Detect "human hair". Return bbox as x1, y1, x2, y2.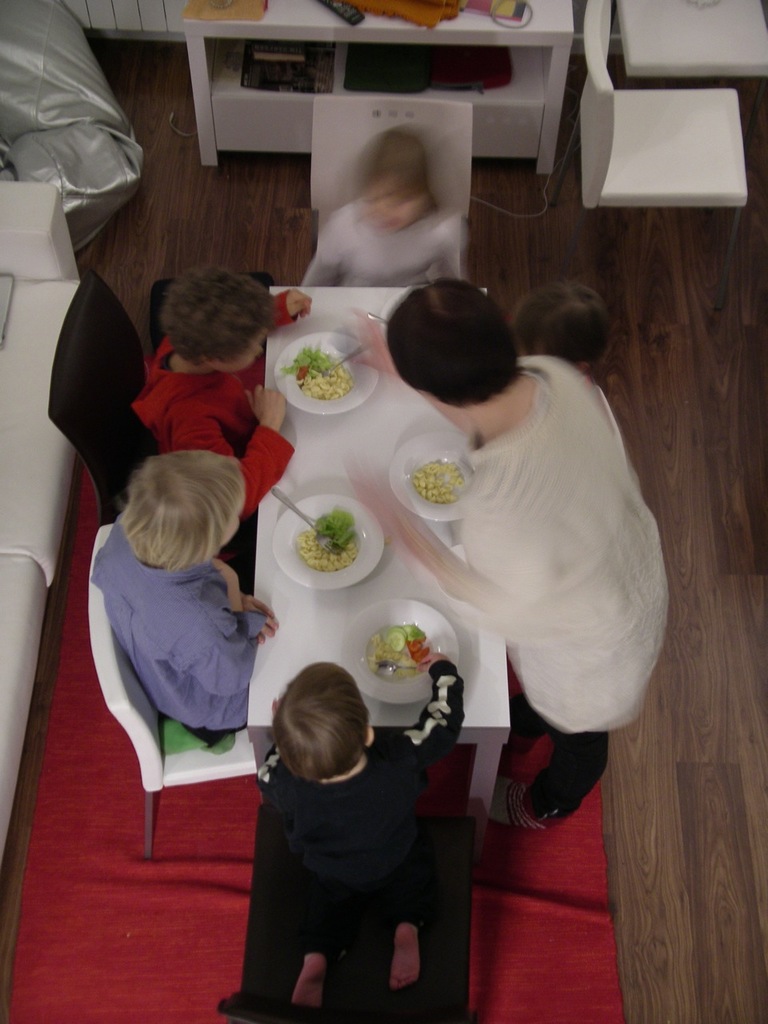
270, 658, 370, 786.
